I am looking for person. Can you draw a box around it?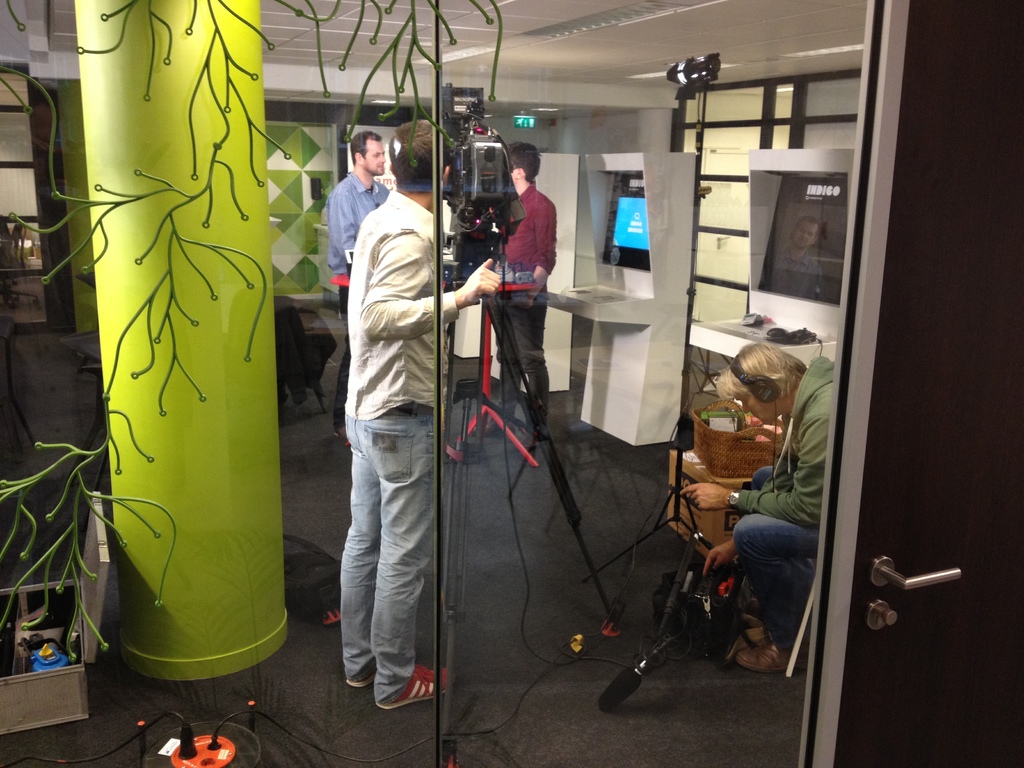
Sure, the bounding box is Rect(764, 221, 824, 314).
